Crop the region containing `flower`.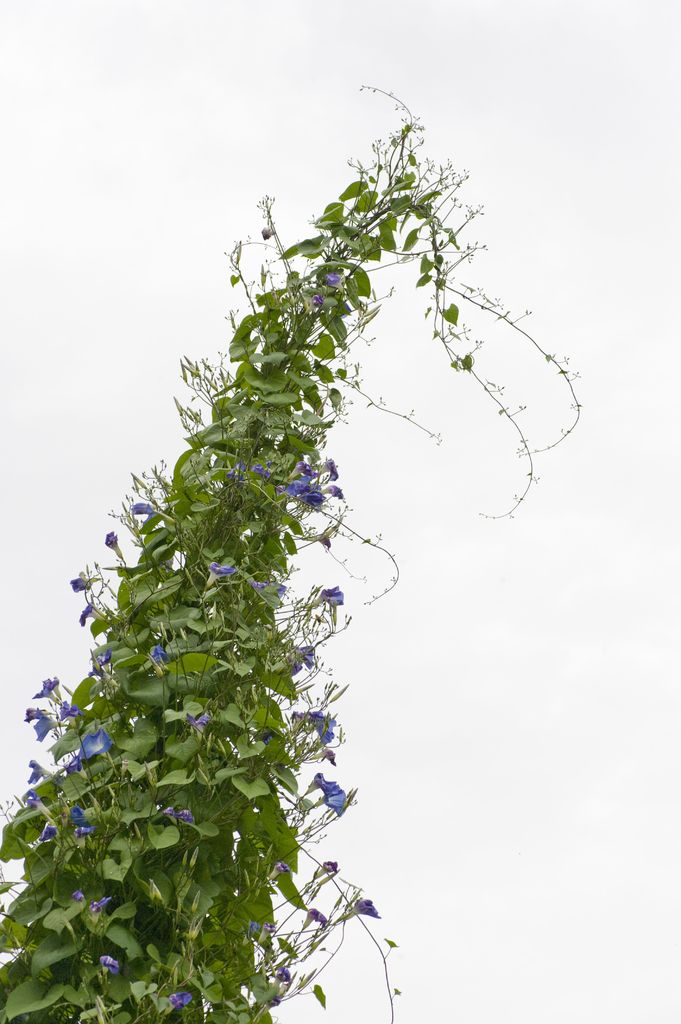
Crop region: 131, 498, 152, 515.
